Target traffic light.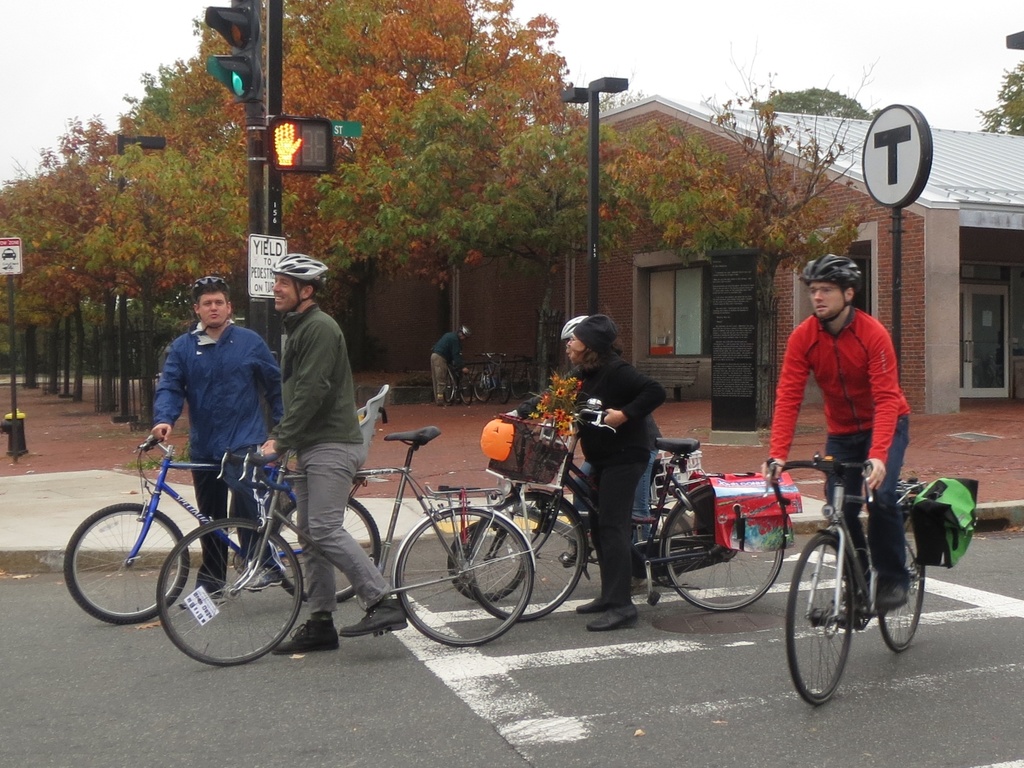
Target region: select_region(205, 0, 259, 105).
